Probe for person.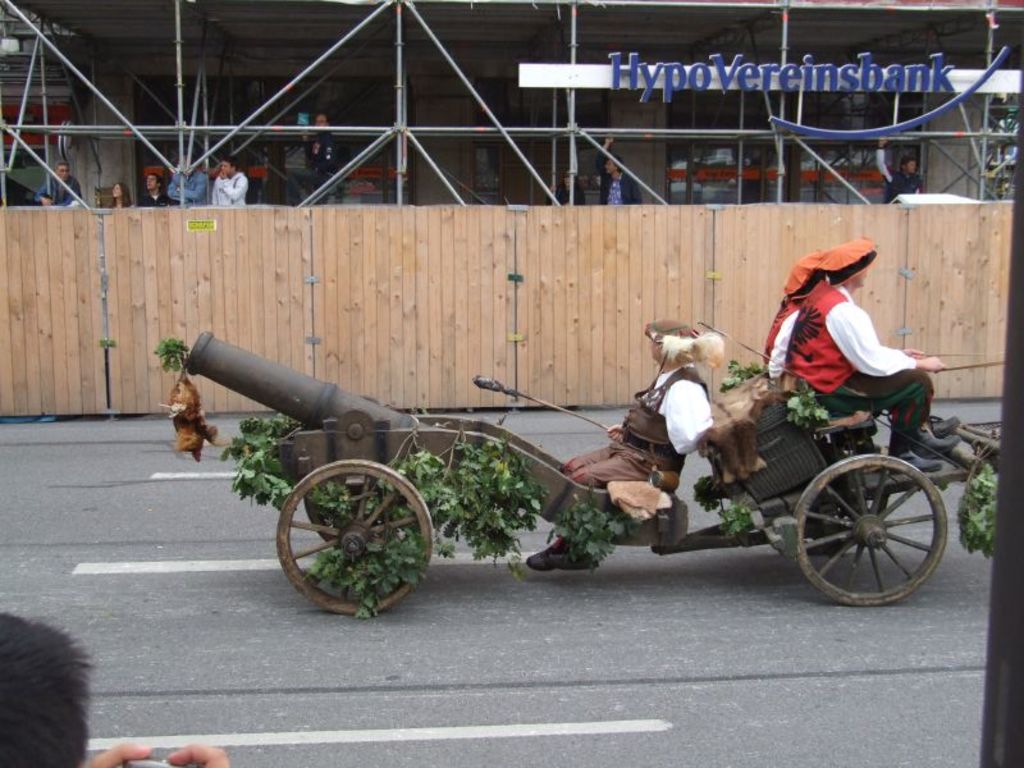
Probe result: locate(881, 129, 920, 204).
